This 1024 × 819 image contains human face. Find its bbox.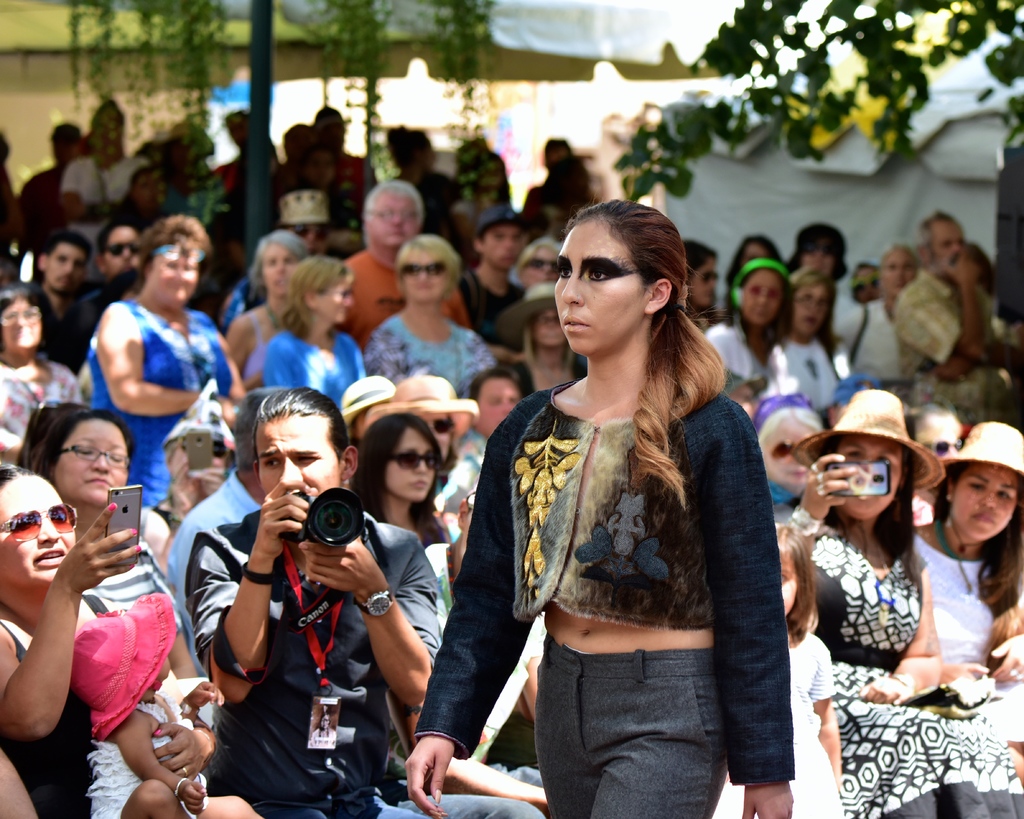
378:428:439:503.
